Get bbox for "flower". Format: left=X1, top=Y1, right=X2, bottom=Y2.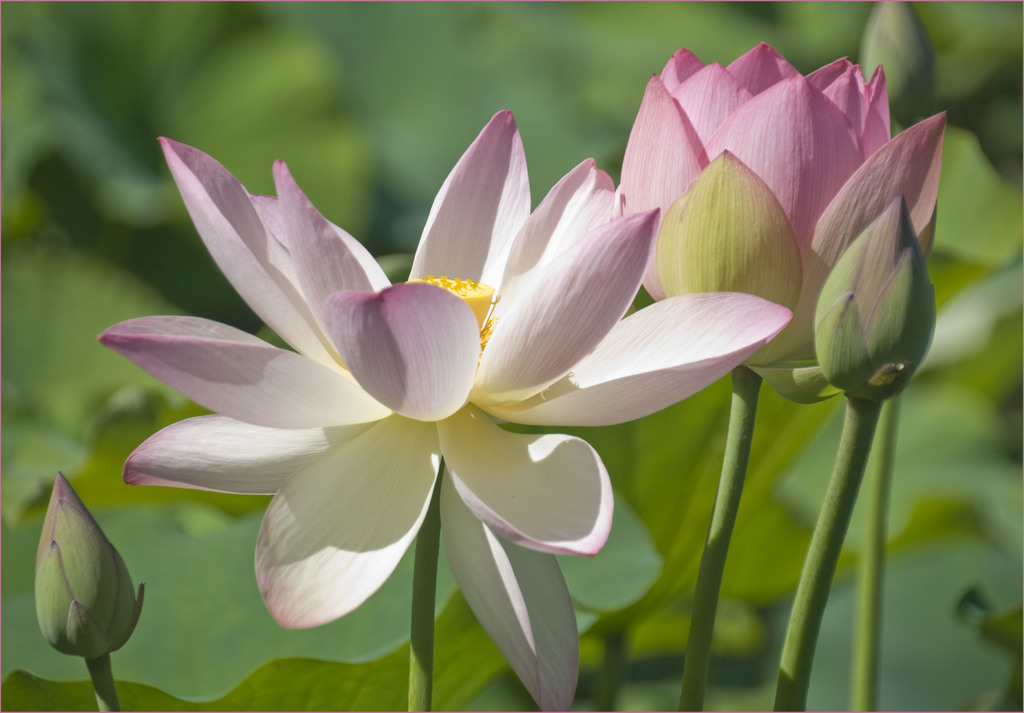
left=616, top=40, right=950, bottom=402.
